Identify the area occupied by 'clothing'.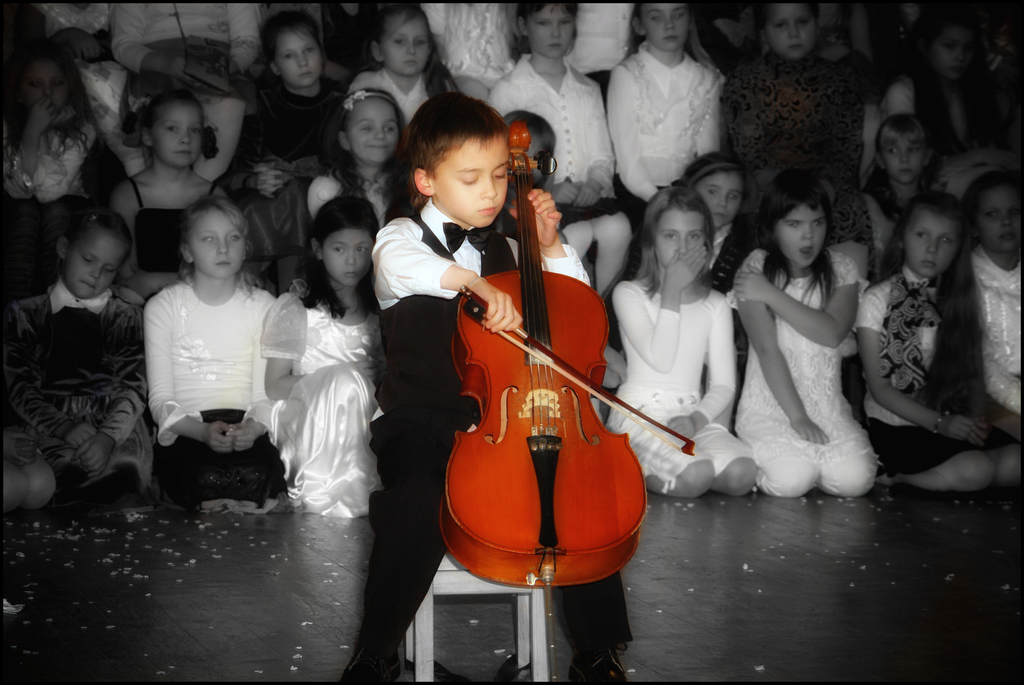
Area: (0,119,99,281).
